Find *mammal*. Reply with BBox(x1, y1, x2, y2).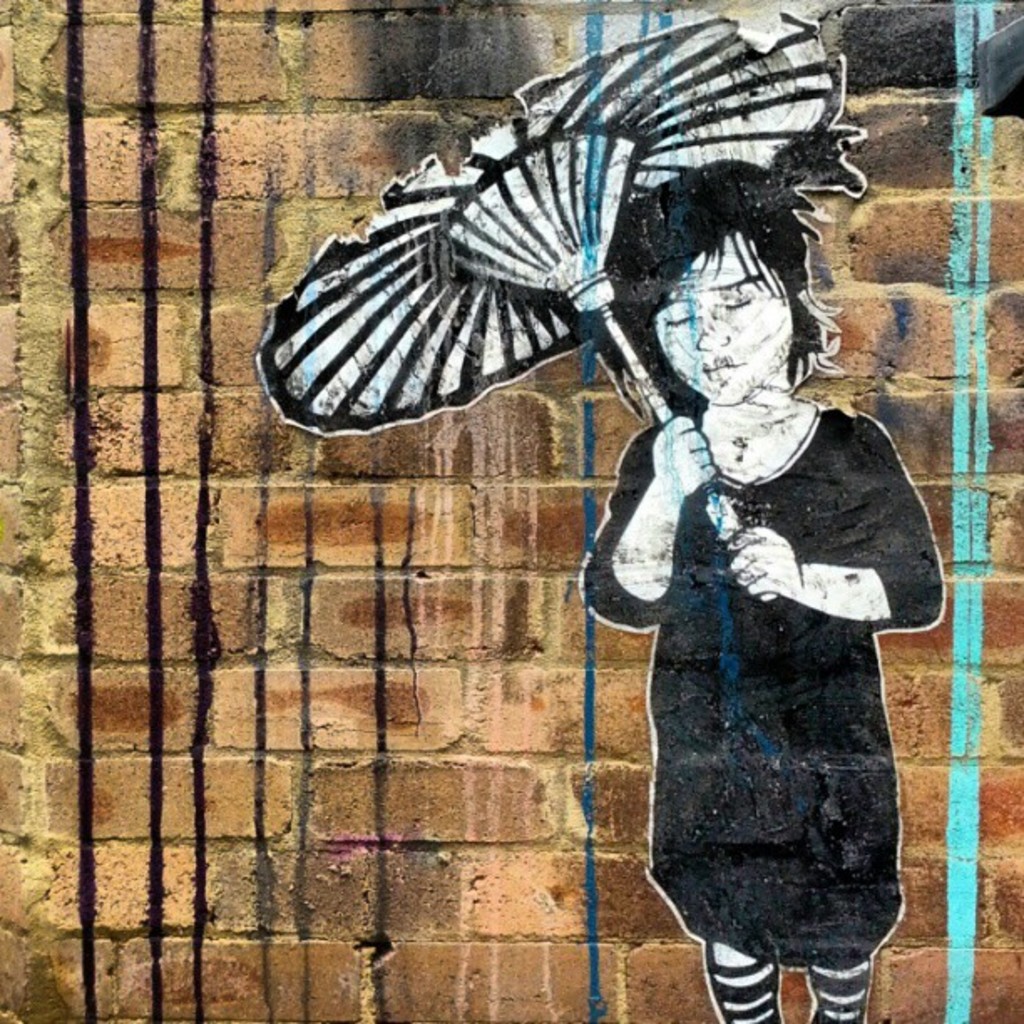
BBox(530, 248, 954, 977).
